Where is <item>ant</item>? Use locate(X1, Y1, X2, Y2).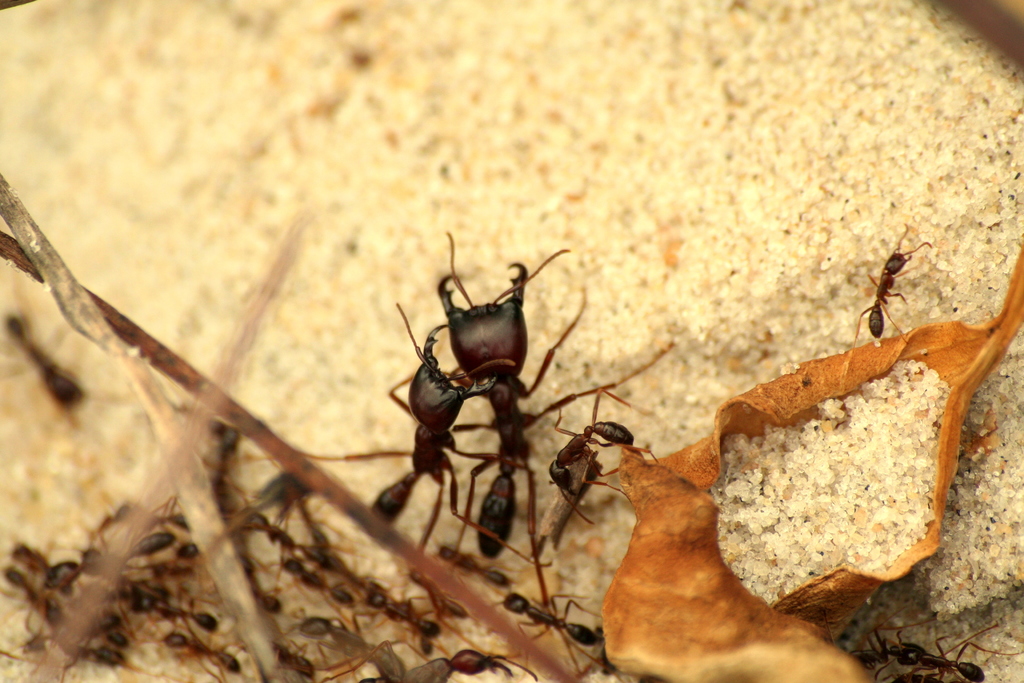
locate(870, 614, 1023, 680).
